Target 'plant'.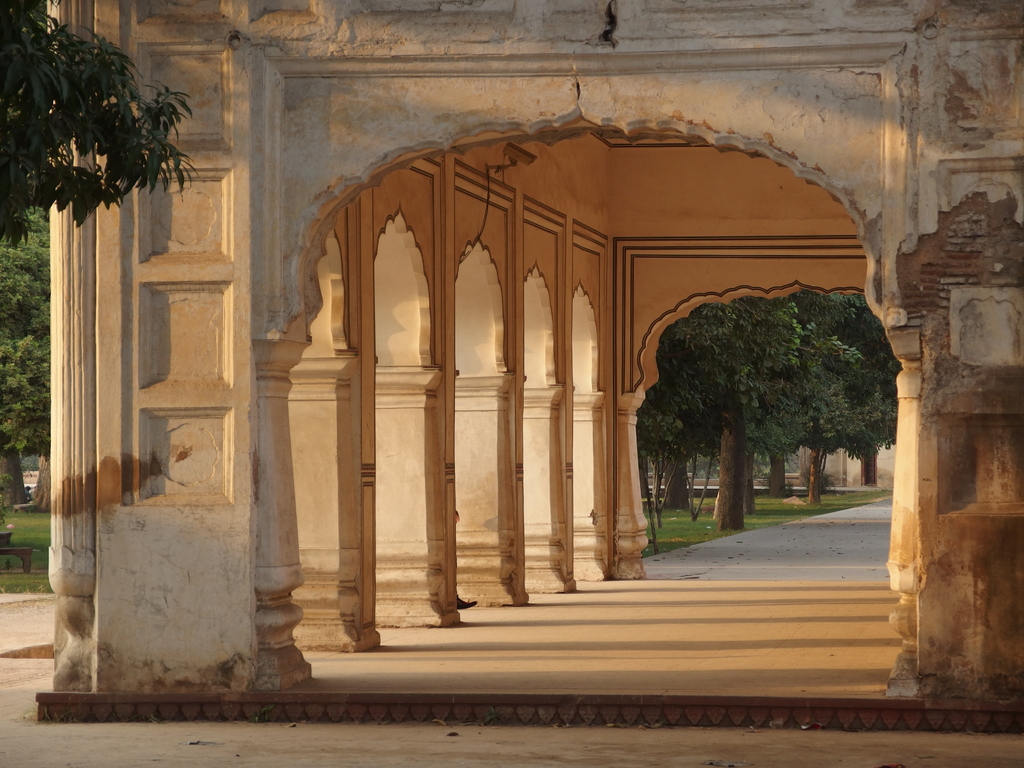
Target region: bbox(257, 703, 276, 723).
